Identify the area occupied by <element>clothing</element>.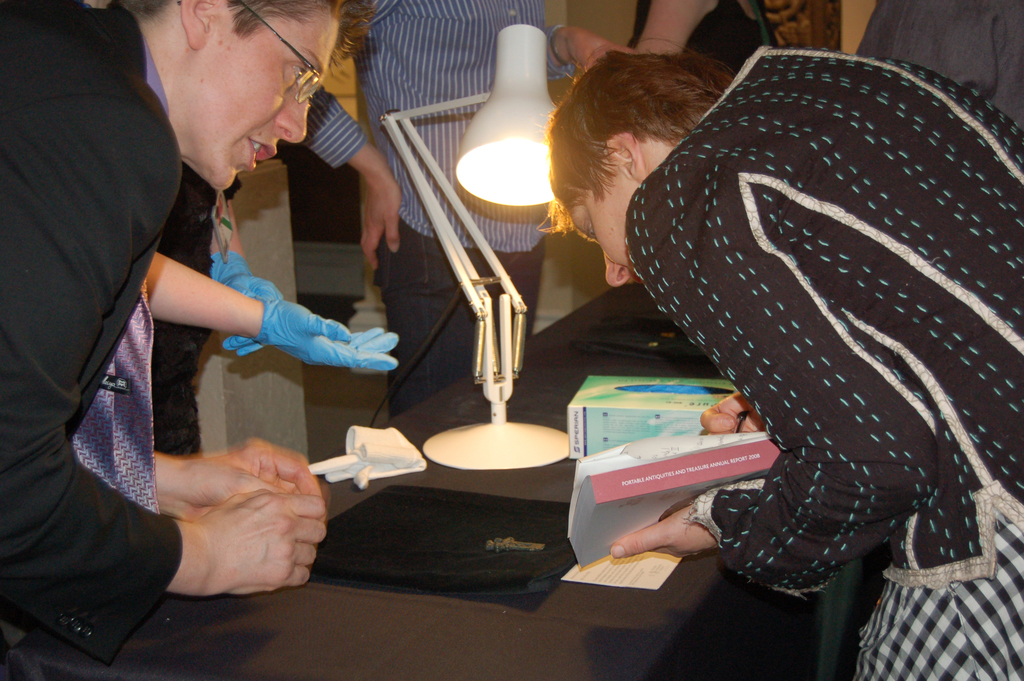
Area: detection(602, 0, 1023, 653).
